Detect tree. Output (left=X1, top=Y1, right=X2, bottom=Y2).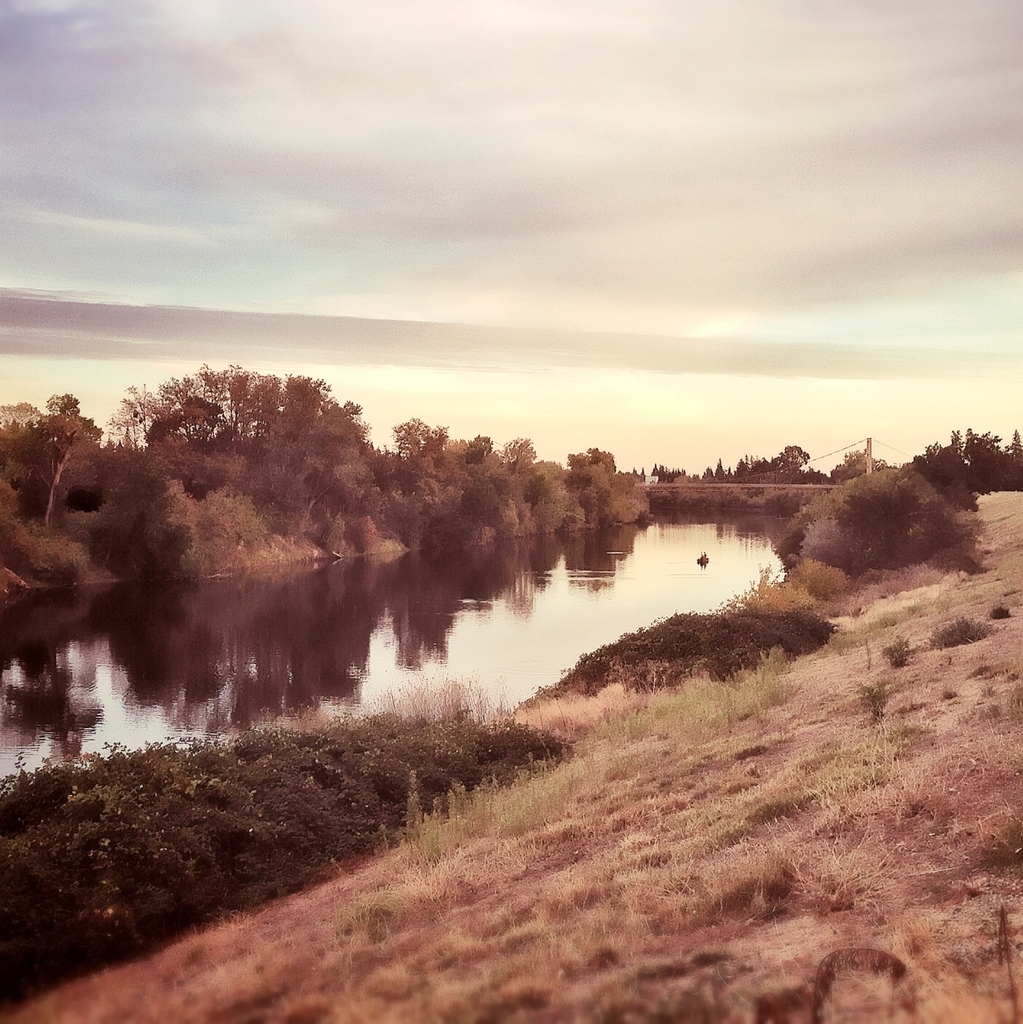
(left=902, top=416, right=1022, bottom=503).
